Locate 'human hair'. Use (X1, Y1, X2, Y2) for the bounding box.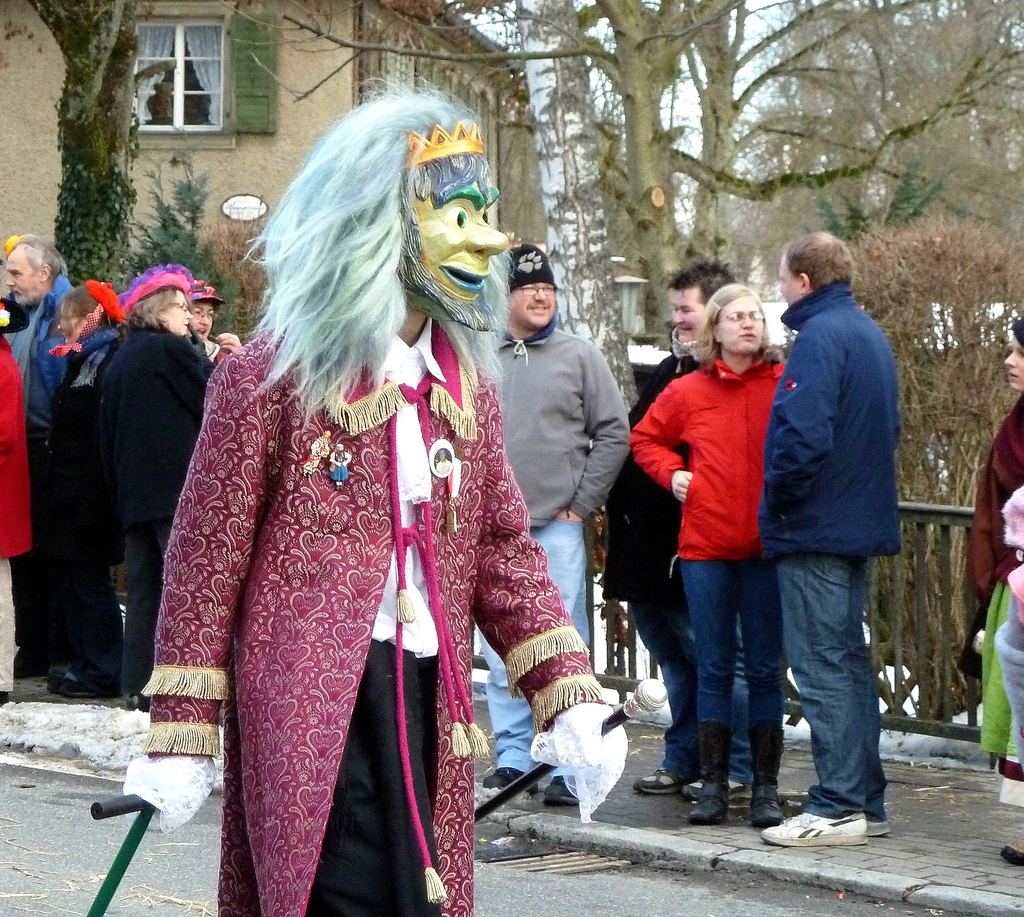
(61, 278, 102, 335).
